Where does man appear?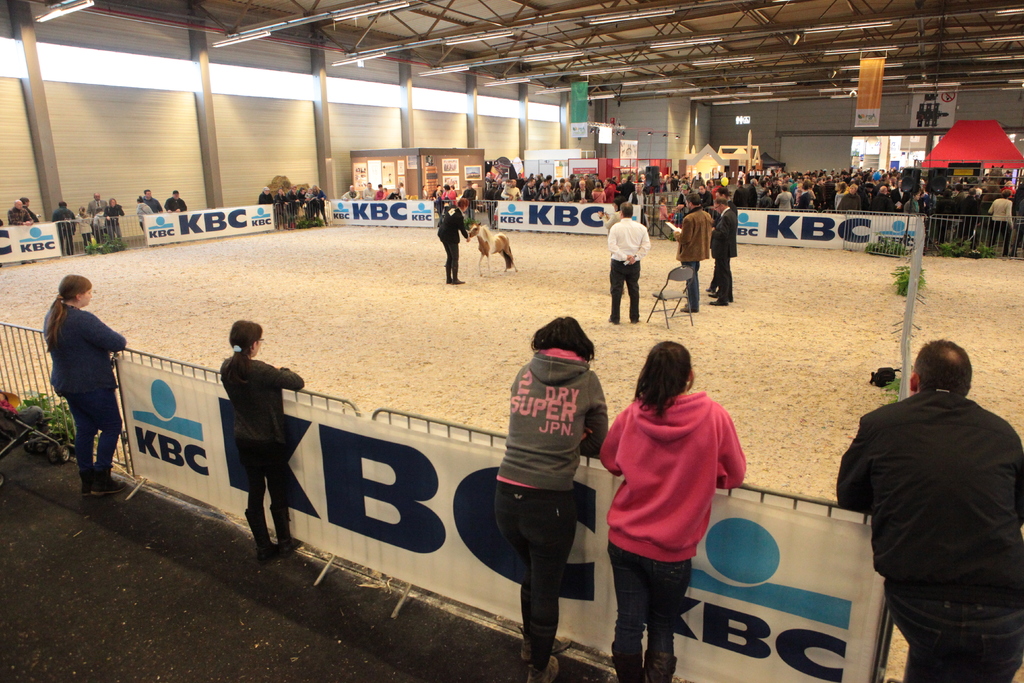
Appears at <region>610, 202, 649, 325</region>.
